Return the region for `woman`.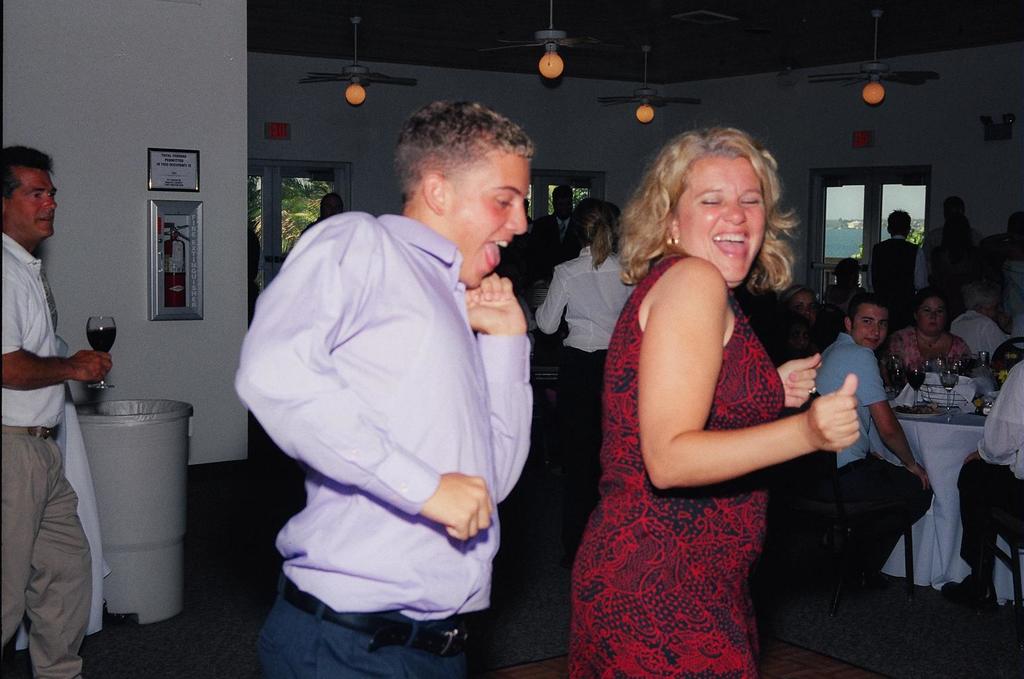
x1=885 y1=290 x2=970 y2=381.
